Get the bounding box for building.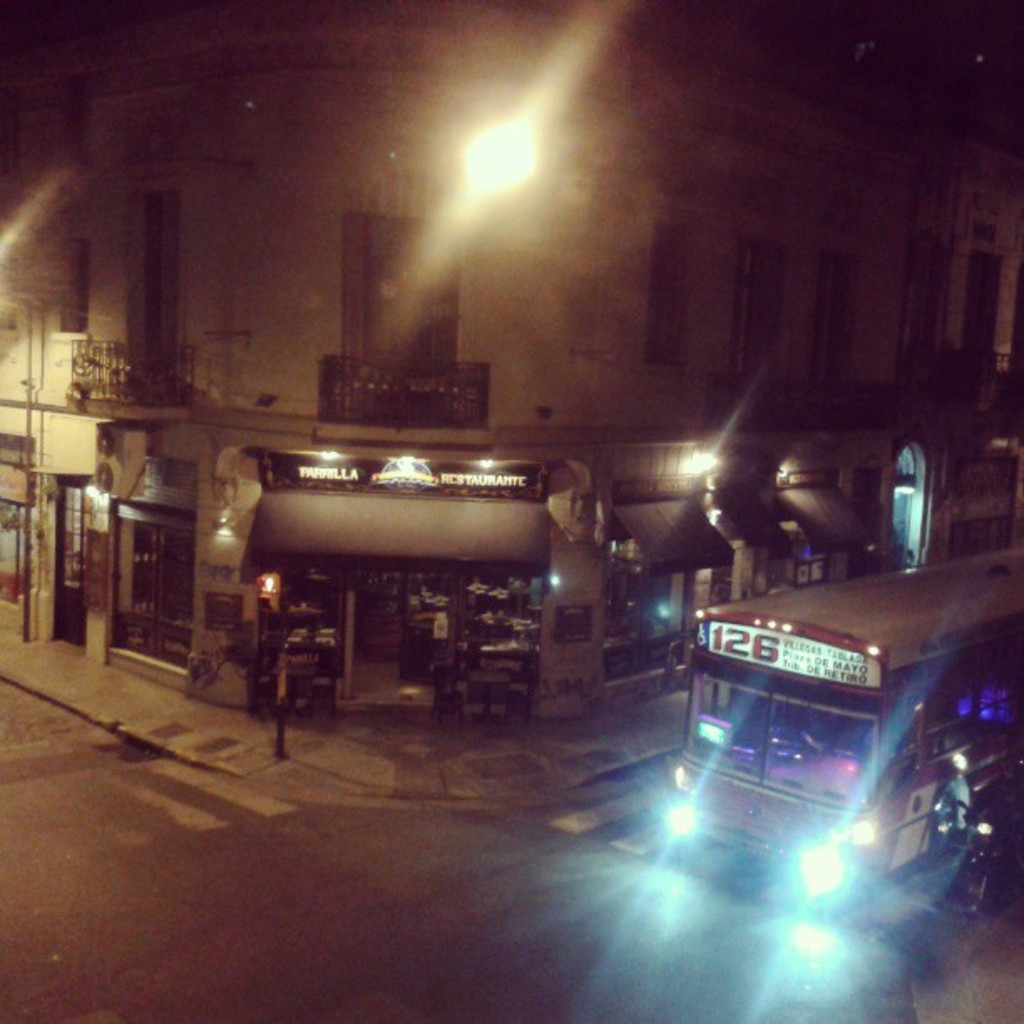
{"left": 0, "top": 12, "right": 1022, "bottom": 723}.
